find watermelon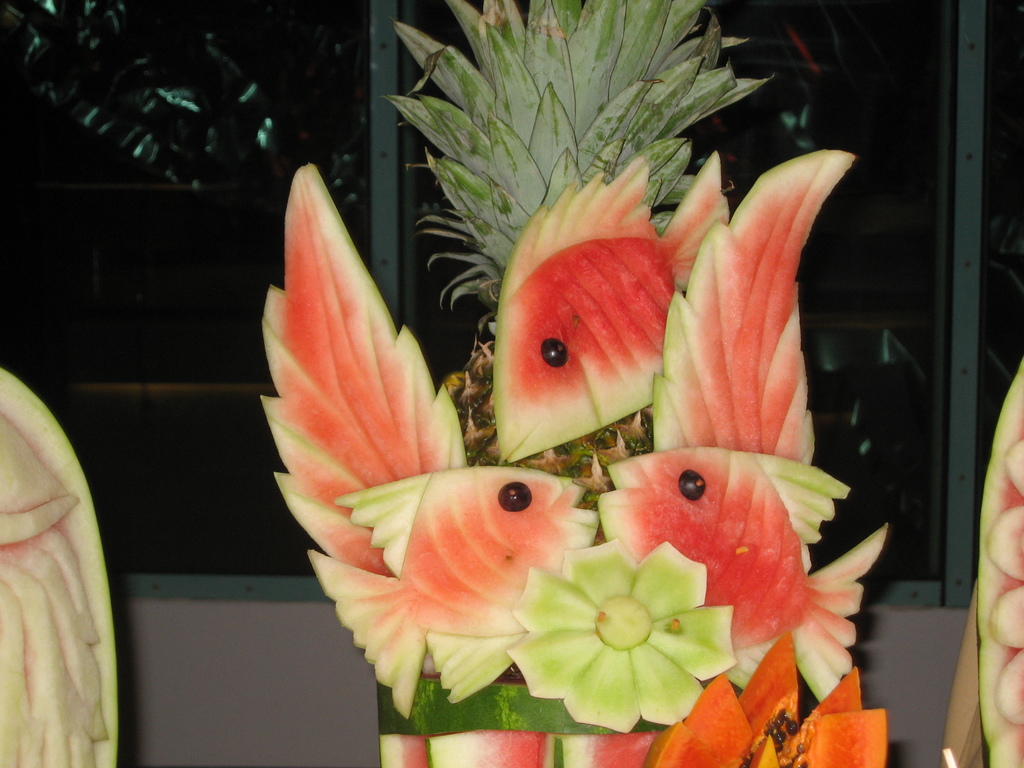
bbox=[0, 368, 120, 767]
